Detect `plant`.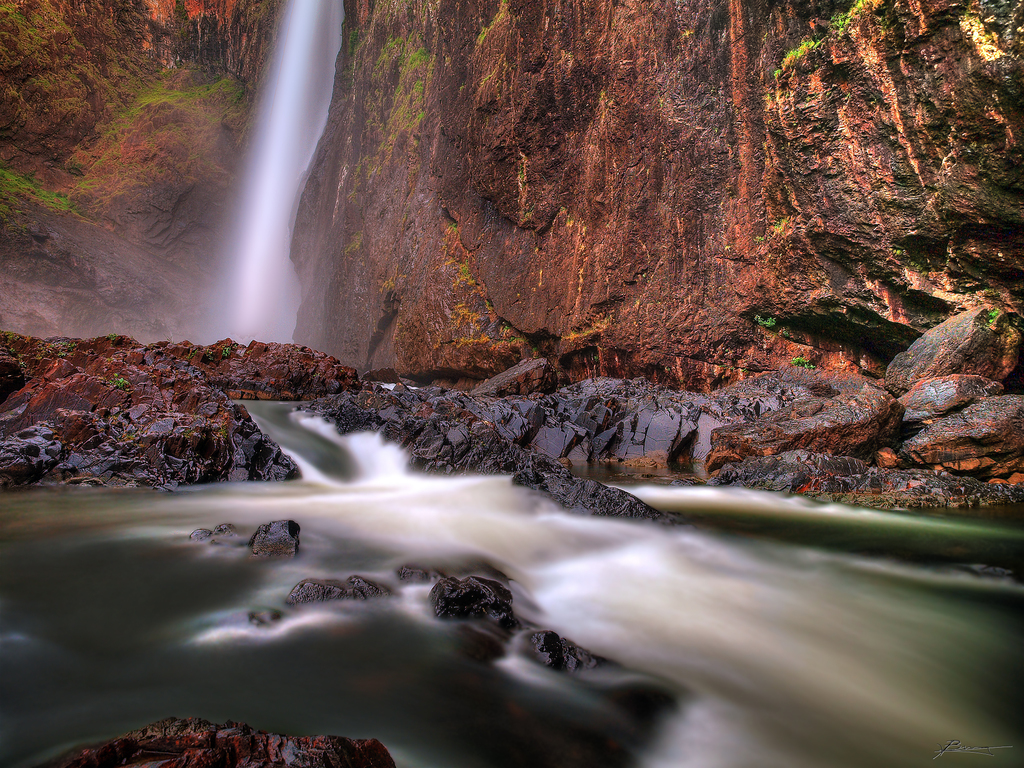
Detected at box=[665, 365, 672, 372].
